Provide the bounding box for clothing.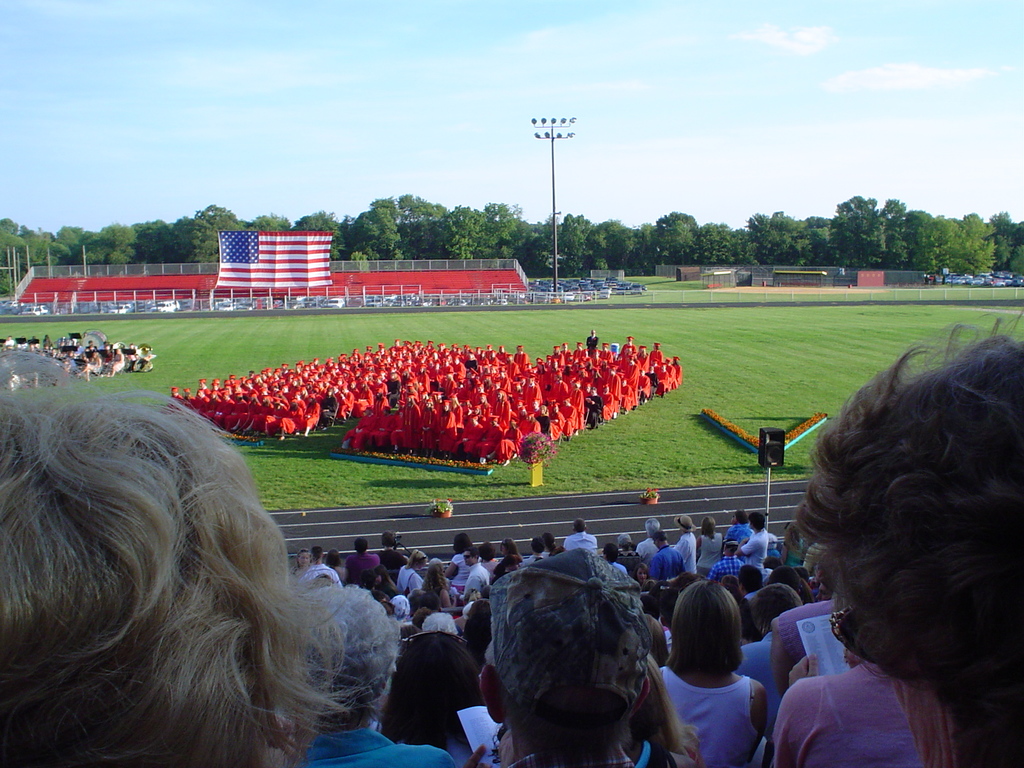
[737, 529, 771, 569].
